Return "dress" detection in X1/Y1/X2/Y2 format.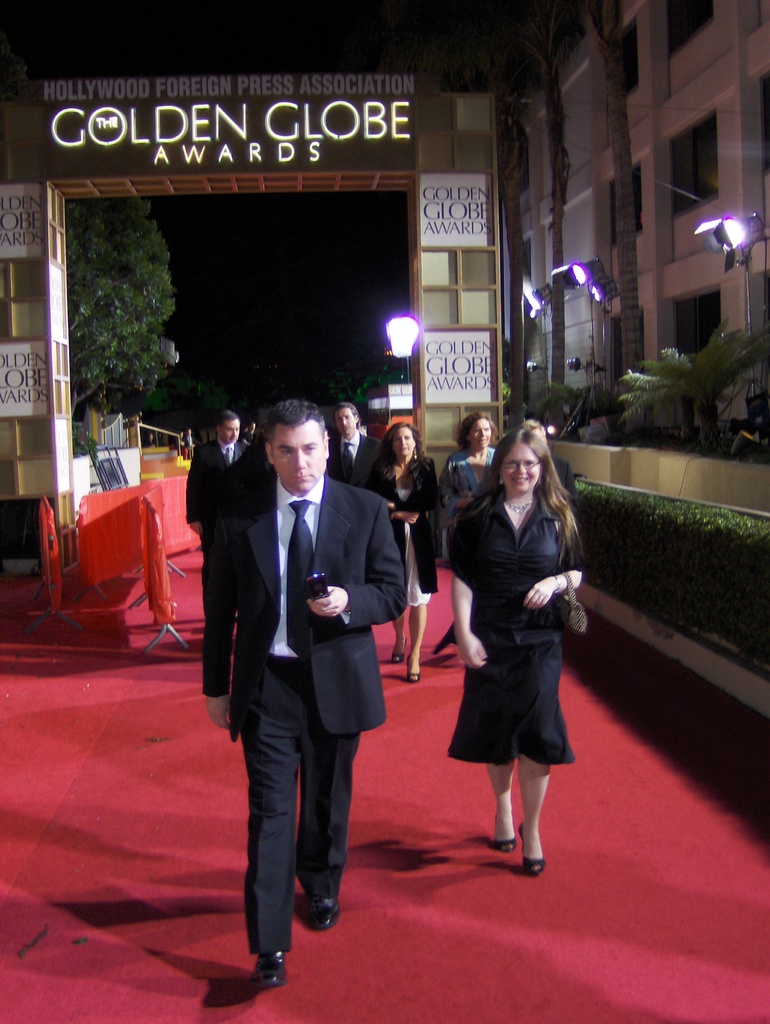
447/470/587/759.
